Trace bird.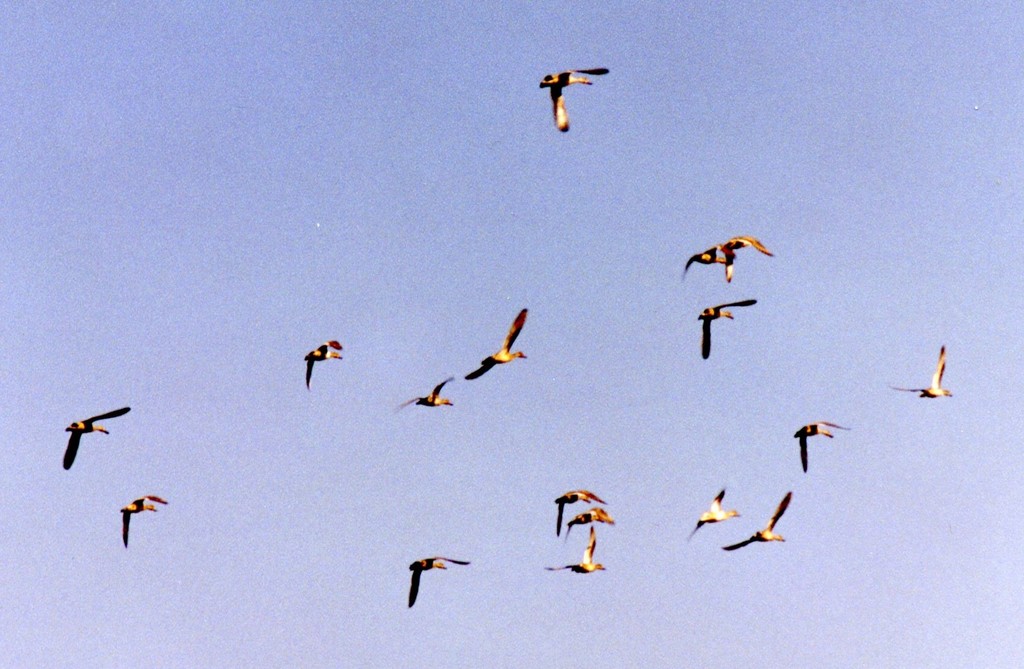
Traced to x1=396, y1=551, x2=474, y2=611.
